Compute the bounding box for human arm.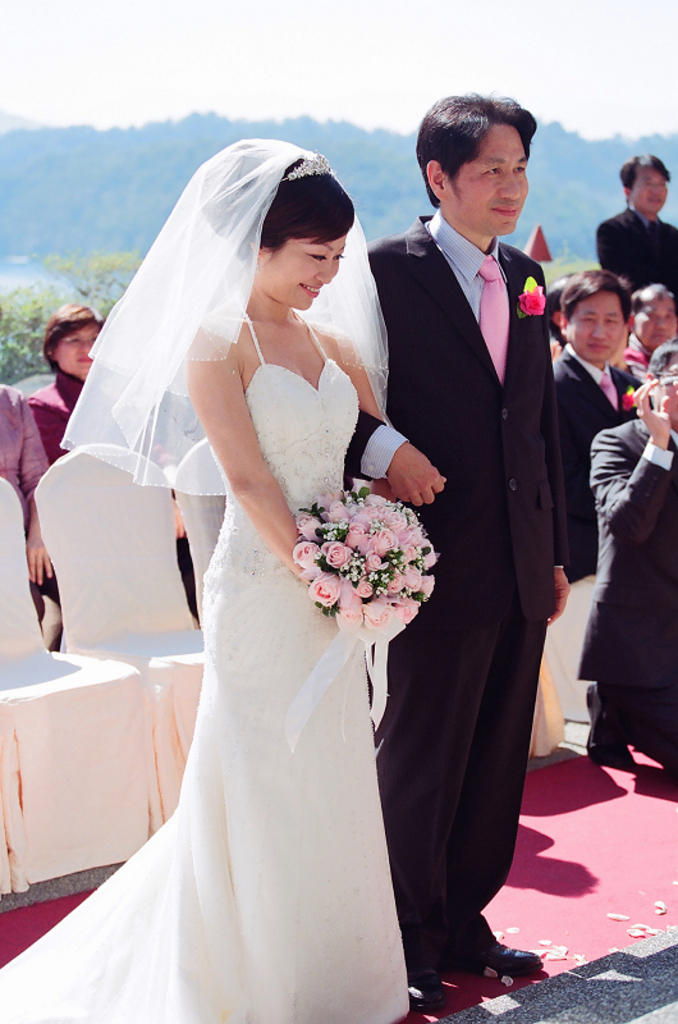
bbox(185, 339, 316, 608).
